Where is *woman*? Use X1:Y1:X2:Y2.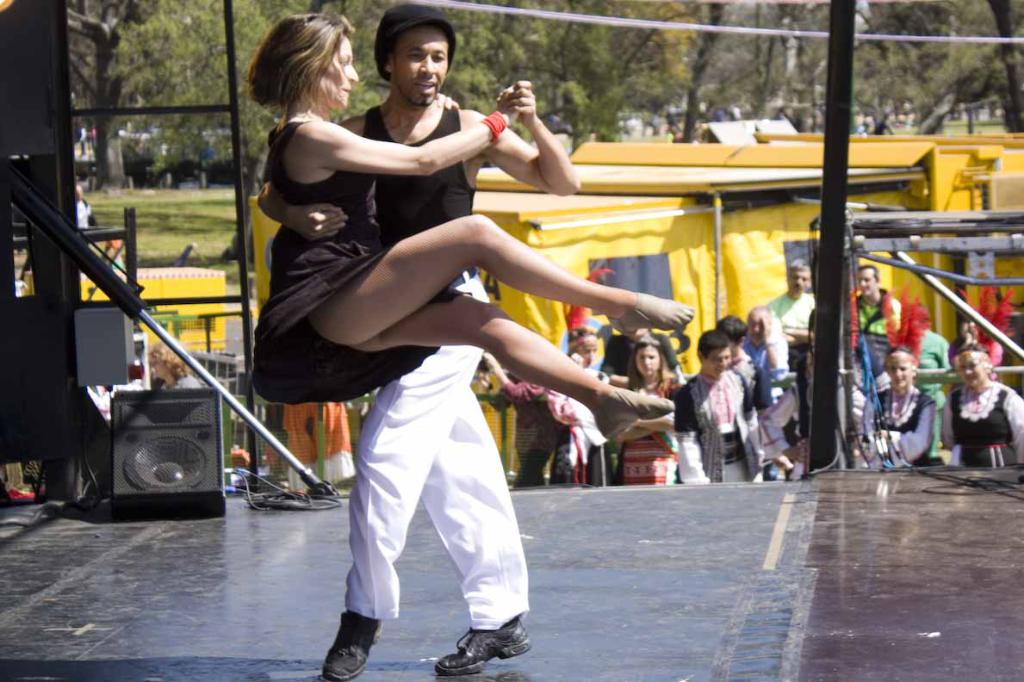
934:331:1023:469.
